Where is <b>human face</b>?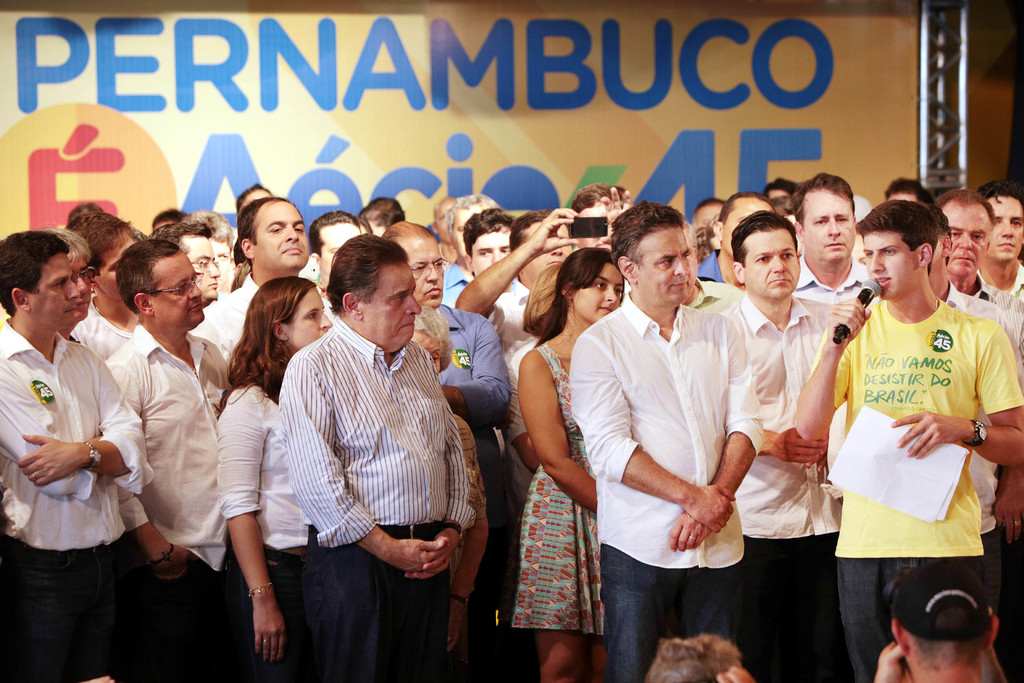
bbox=(637, 224, 697, 314).
